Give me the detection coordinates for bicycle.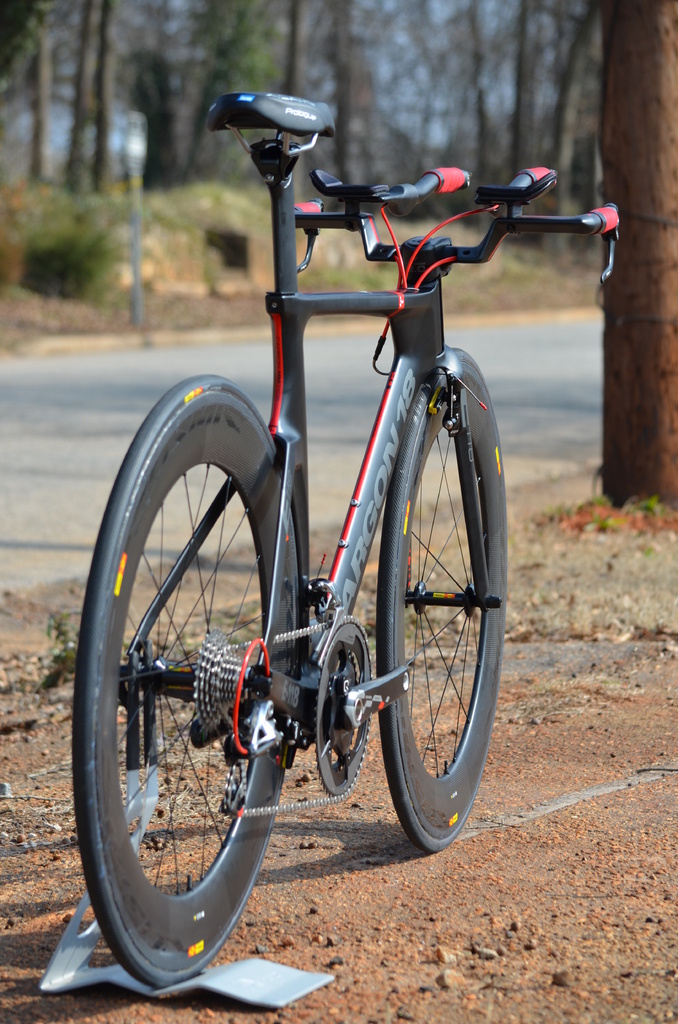
rect(34, 5, 609, 989).
